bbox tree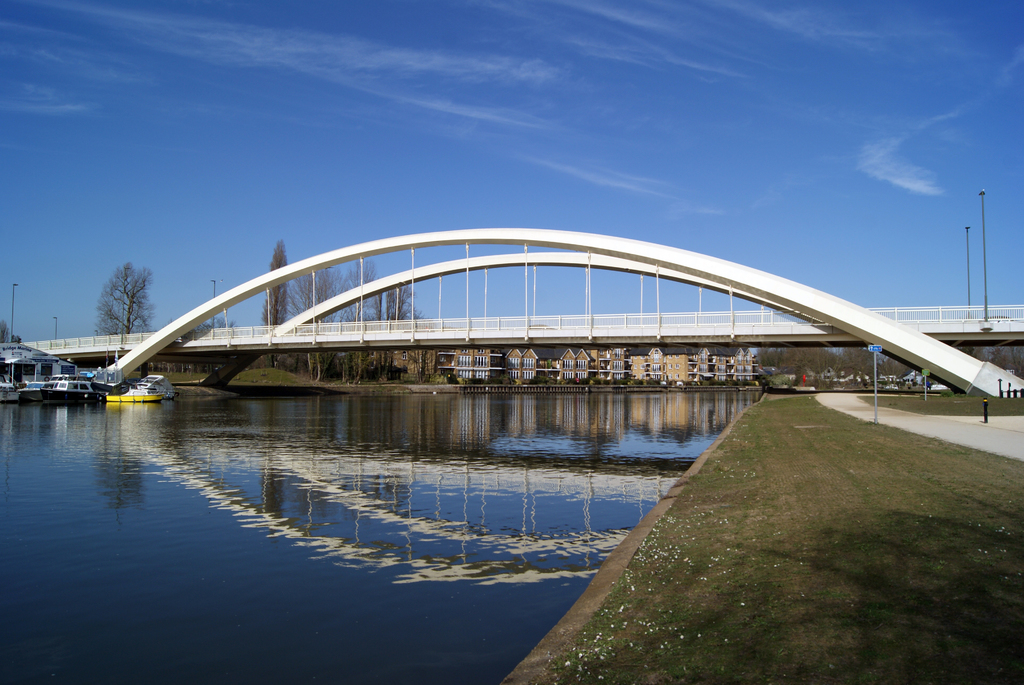
379 279 422 321
